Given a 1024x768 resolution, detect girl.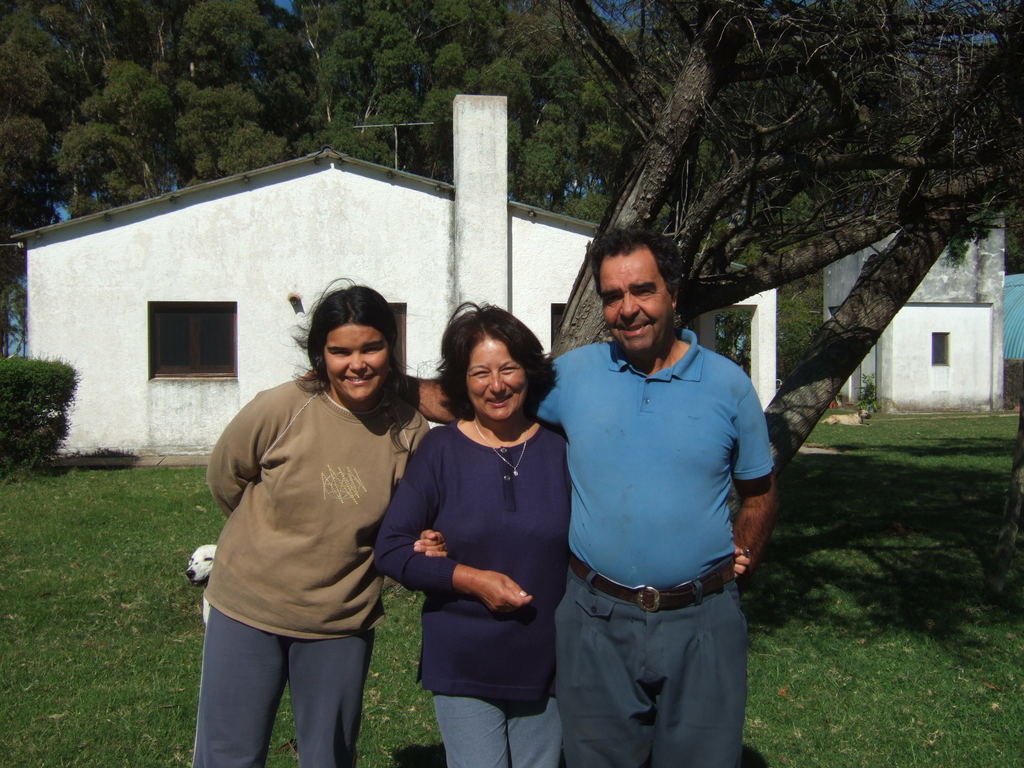
left=189, top=273, right=445, bottom=767.
